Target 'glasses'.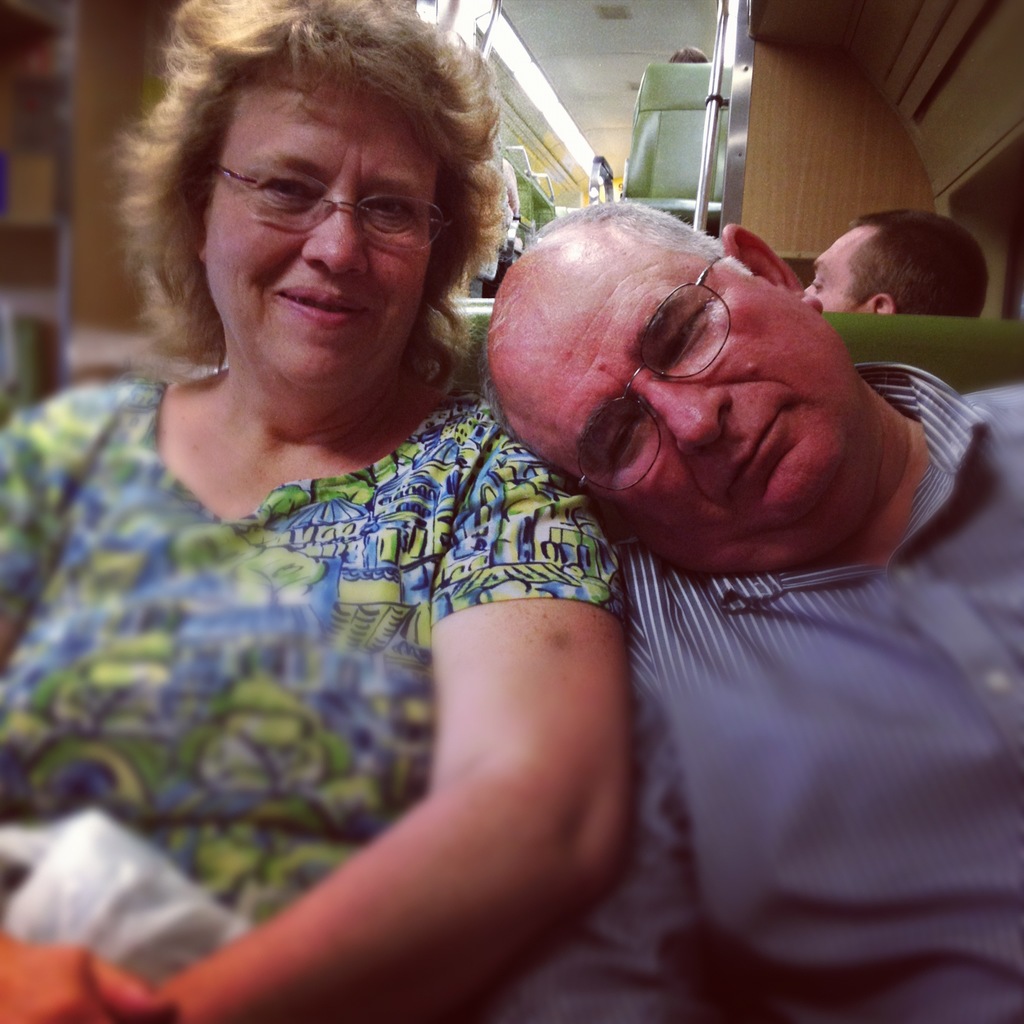
Target region: x1=200, y1=153, x2=445, y2=236.
